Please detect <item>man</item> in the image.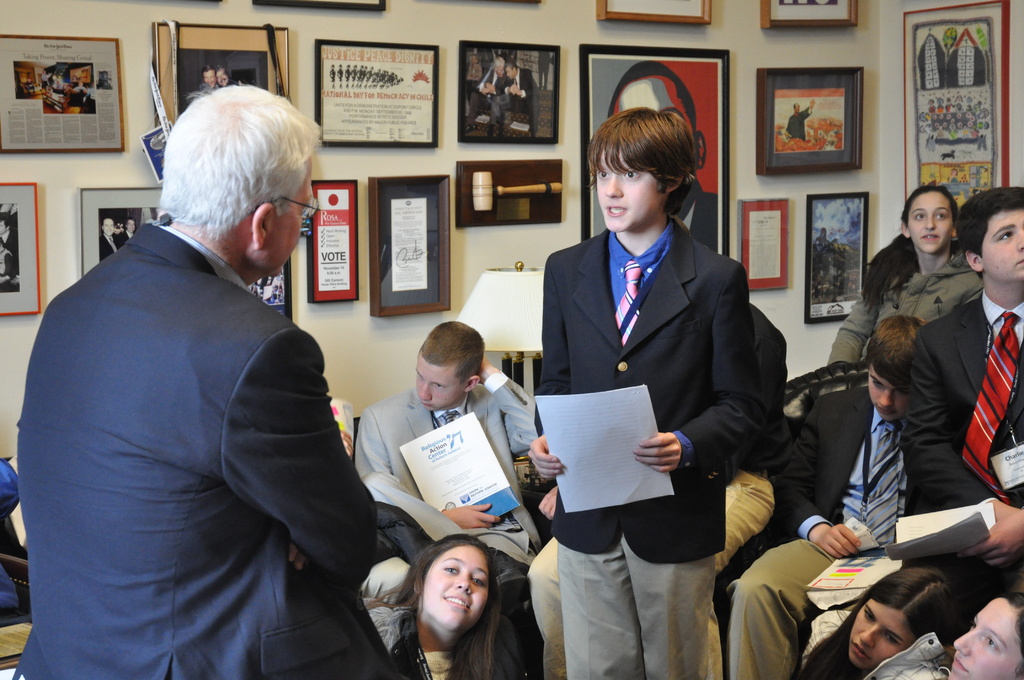
bbox=(506, 60, 536, 134).
